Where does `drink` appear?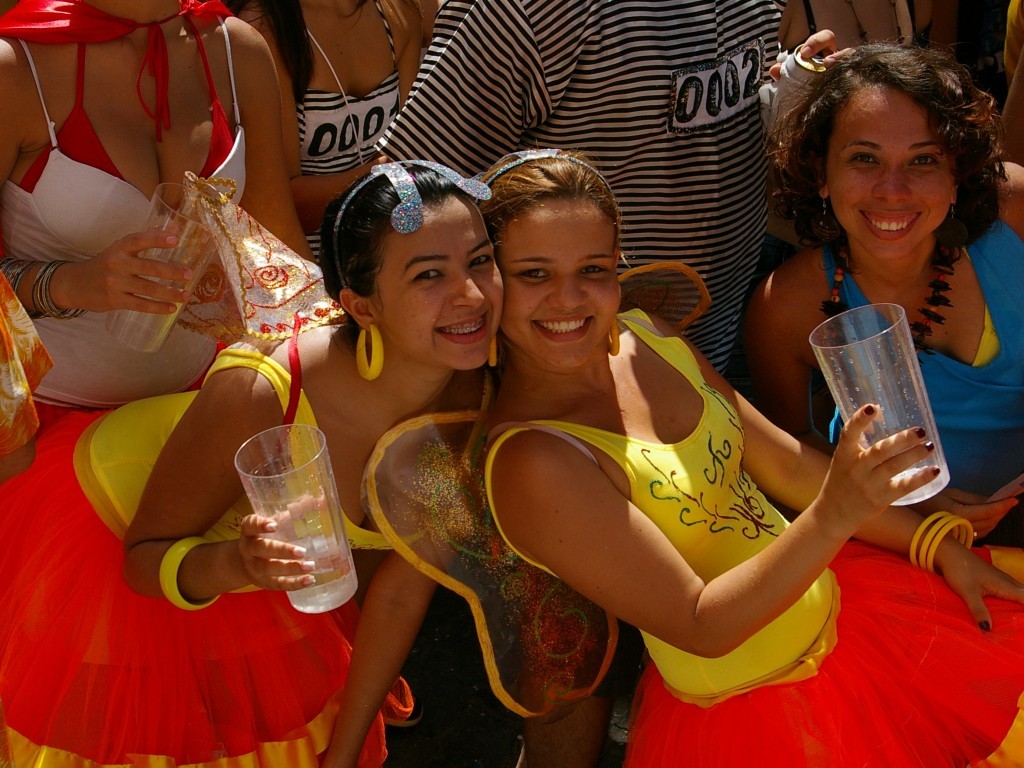
Appears at [x1=283, y1=540, x2=363, y2=616].
